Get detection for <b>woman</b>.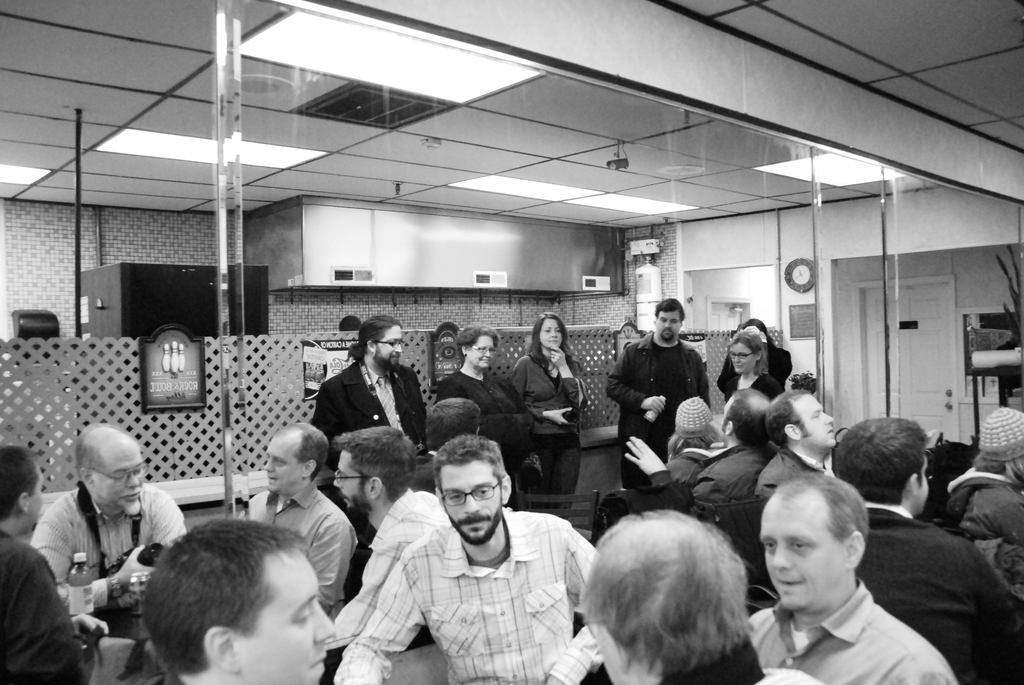
Detection: x1=945 y1=405 x2=1023 y2=604.
